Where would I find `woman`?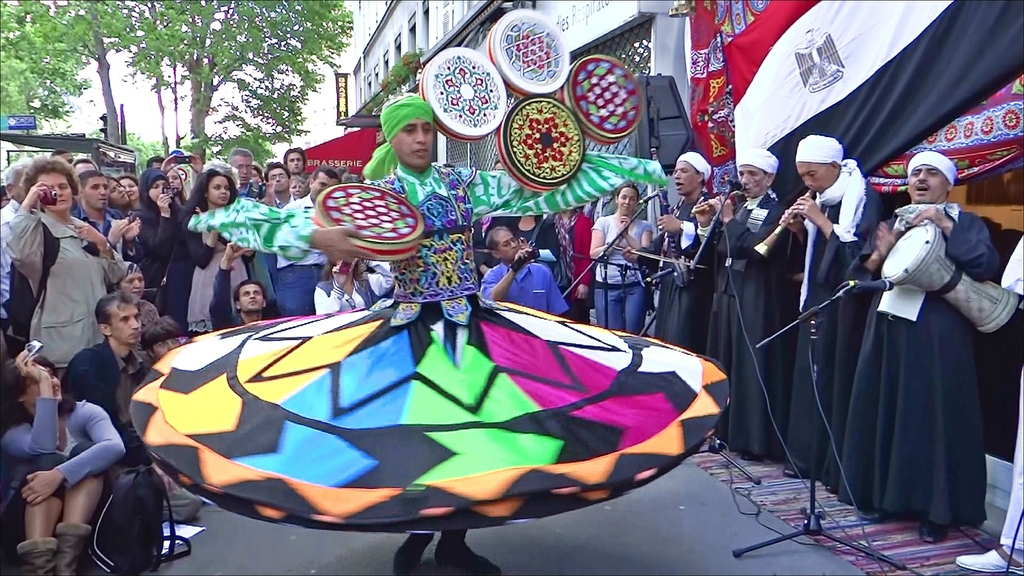
At <bbox>1, 157, 119, 371</bbox>.
